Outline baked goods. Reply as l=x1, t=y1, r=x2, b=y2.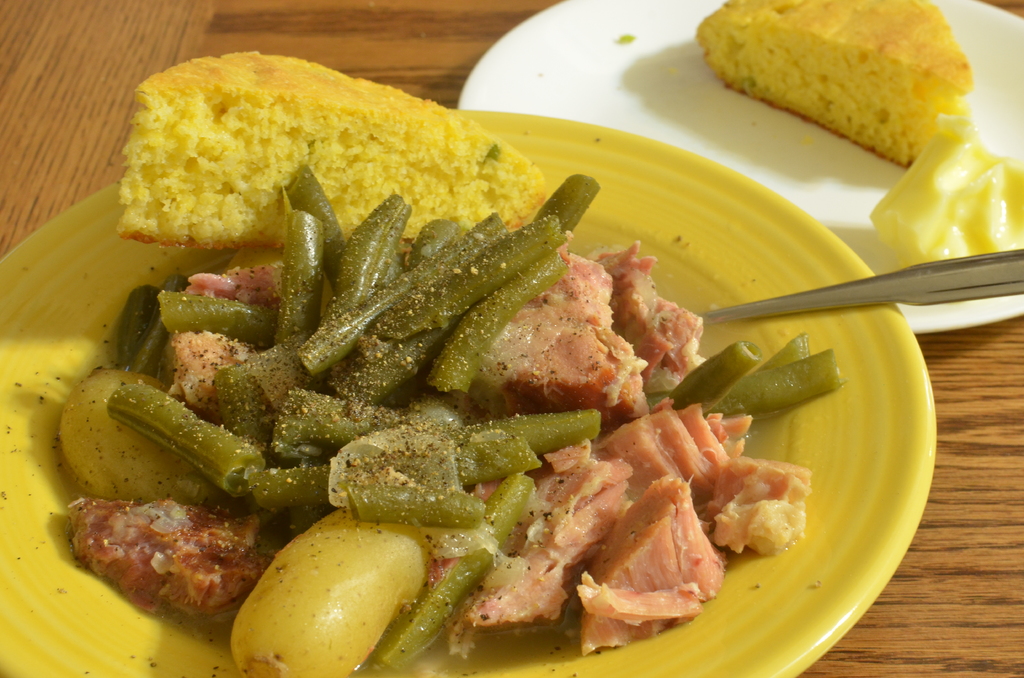
l=694, t=0, r=996, b=171.
